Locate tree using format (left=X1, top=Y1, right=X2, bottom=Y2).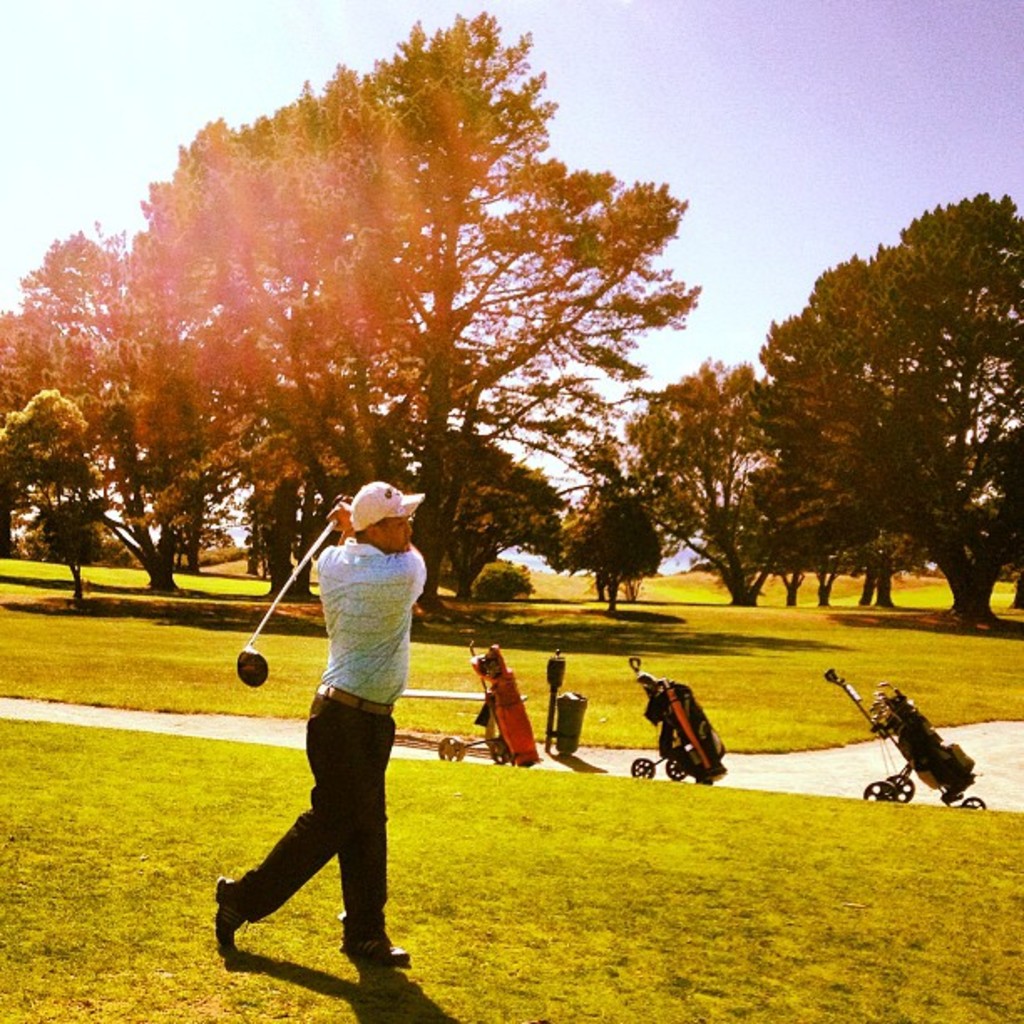
(left=547, top=455, right=656, bottom=607).
